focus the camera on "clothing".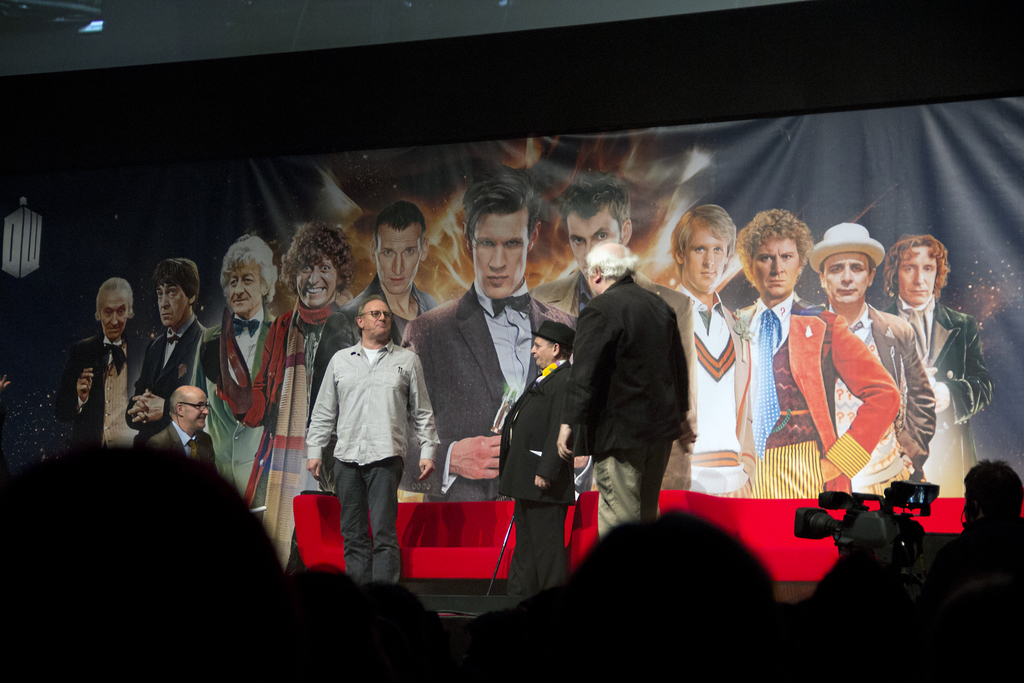
Focus region: [308,277,438,493].
